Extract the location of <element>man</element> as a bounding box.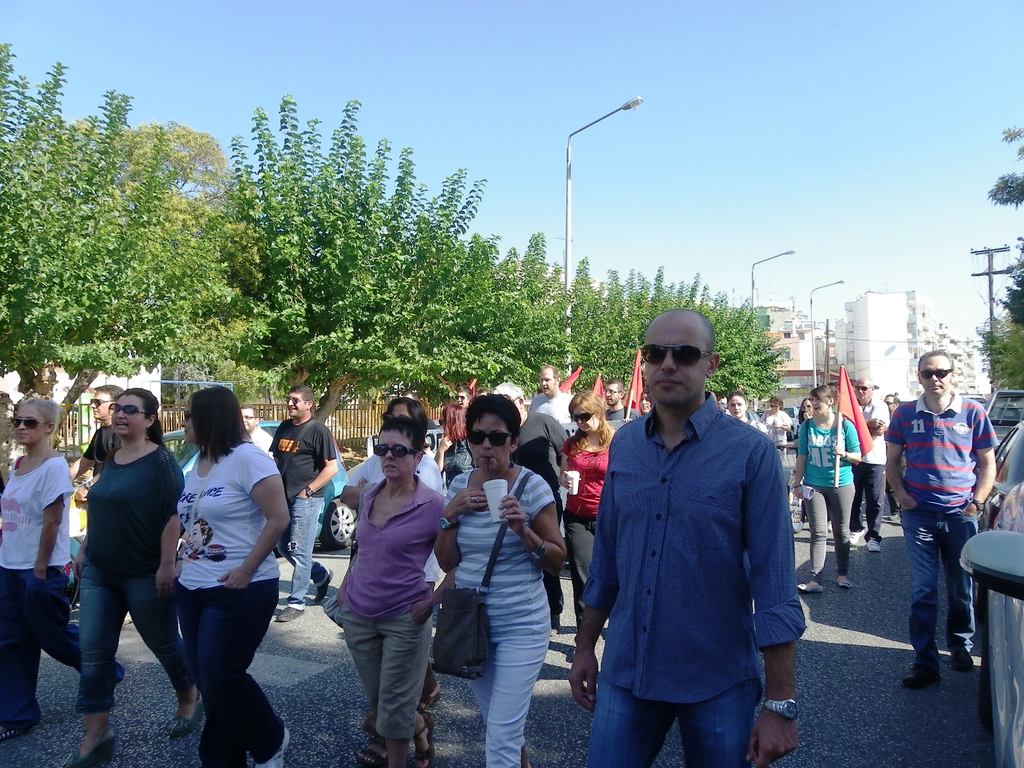
{"x1": 444, "y1": 378, "x2": 480, "y2": 493}.
